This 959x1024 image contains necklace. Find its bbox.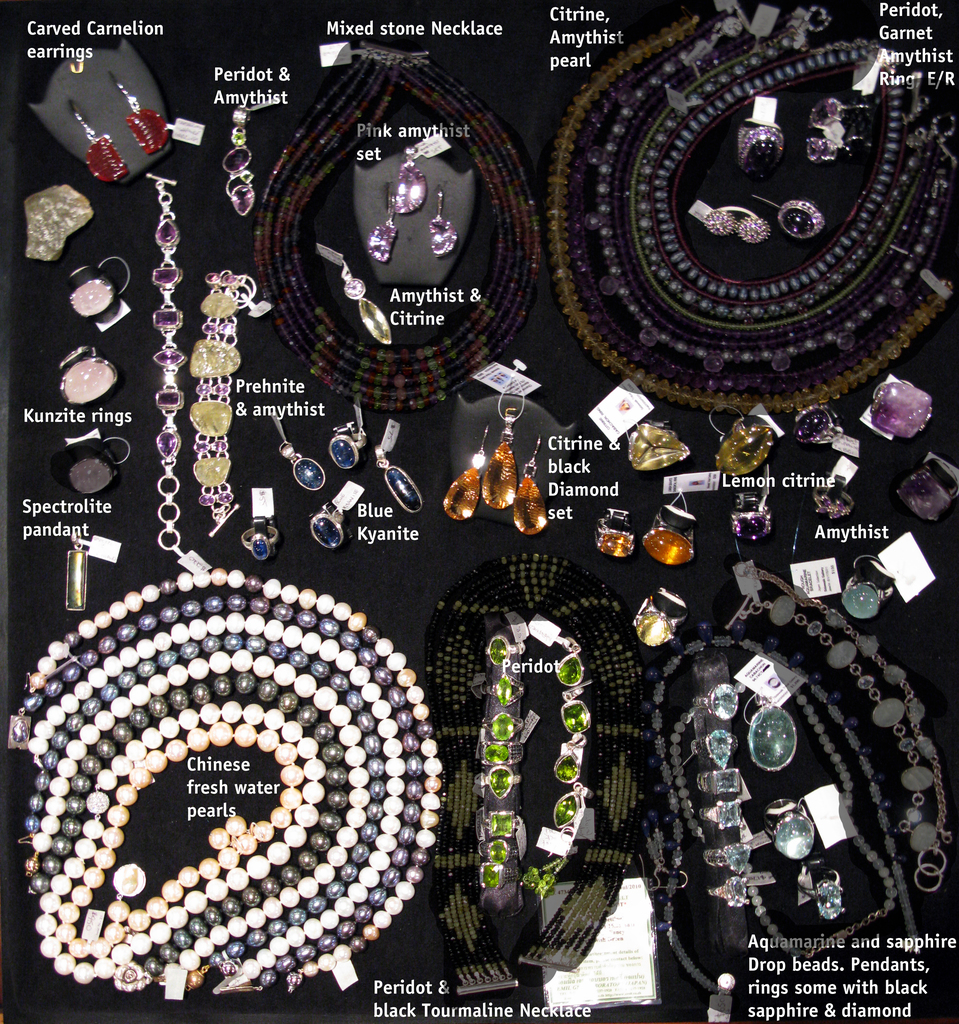
box(250, 35, 542, 410).
